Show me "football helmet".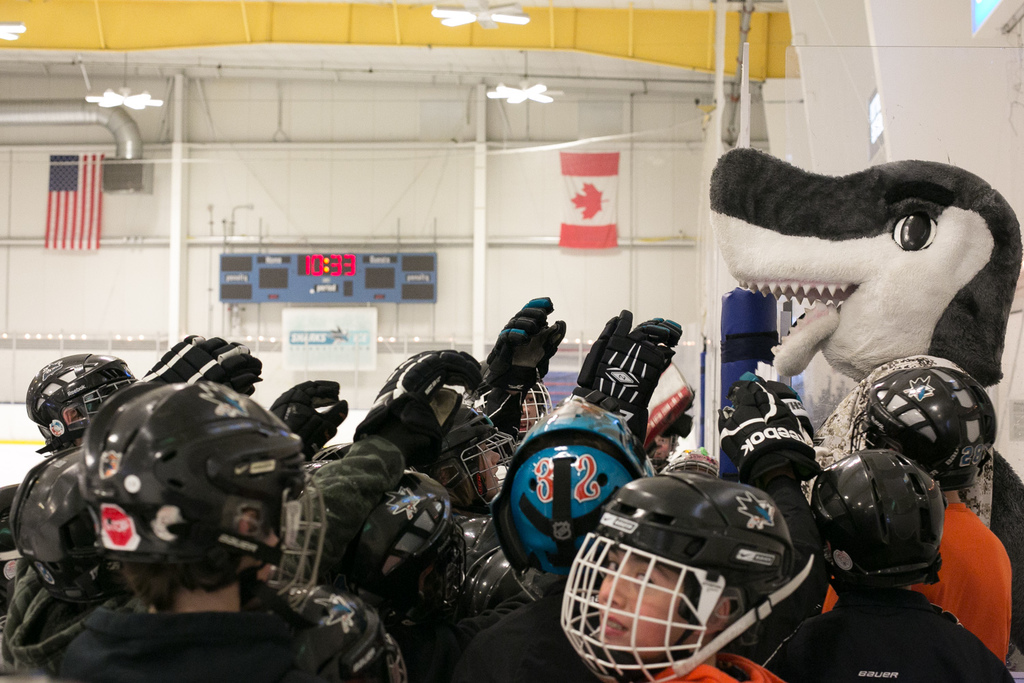
"football helmet" is here: bbox=(489, 407, 662, 589).
